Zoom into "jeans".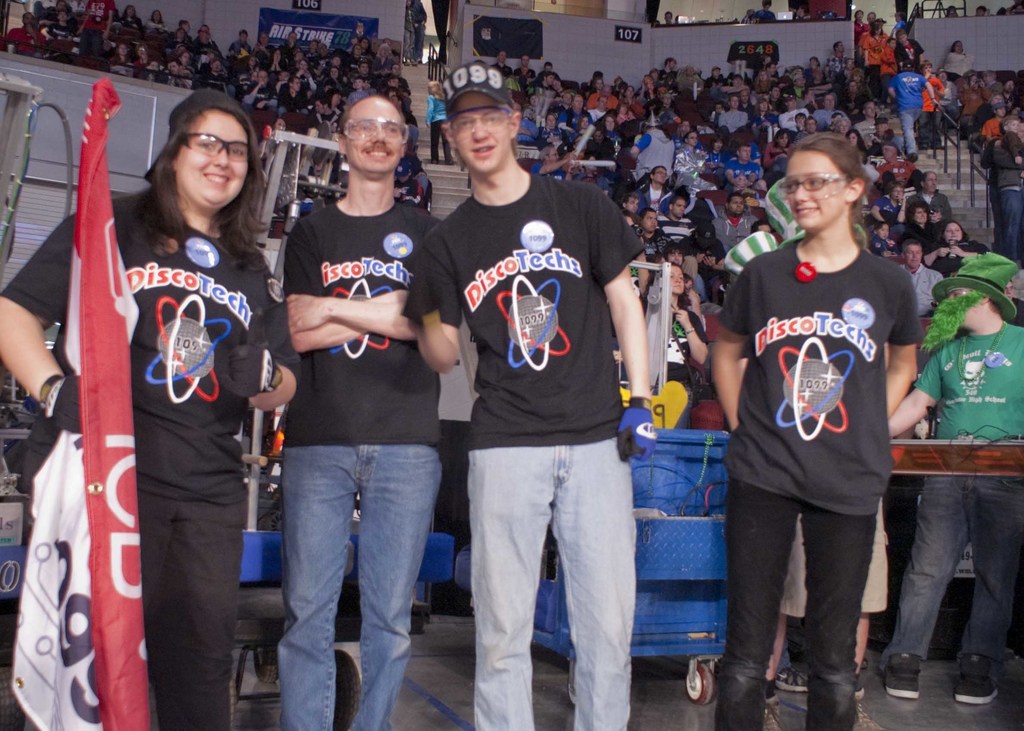
Zoom target: <region>465, 430, 636, 730</region>.
